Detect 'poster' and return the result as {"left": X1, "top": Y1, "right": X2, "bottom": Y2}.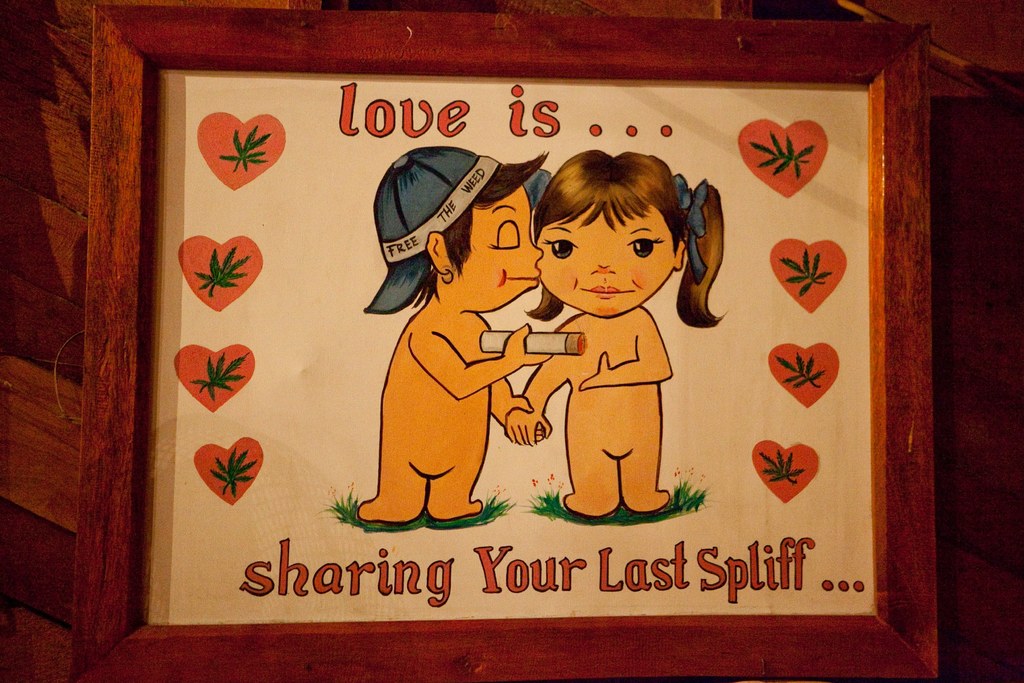
{"left": 136, "top": 73, "right": 872, "bottom": 625}.
